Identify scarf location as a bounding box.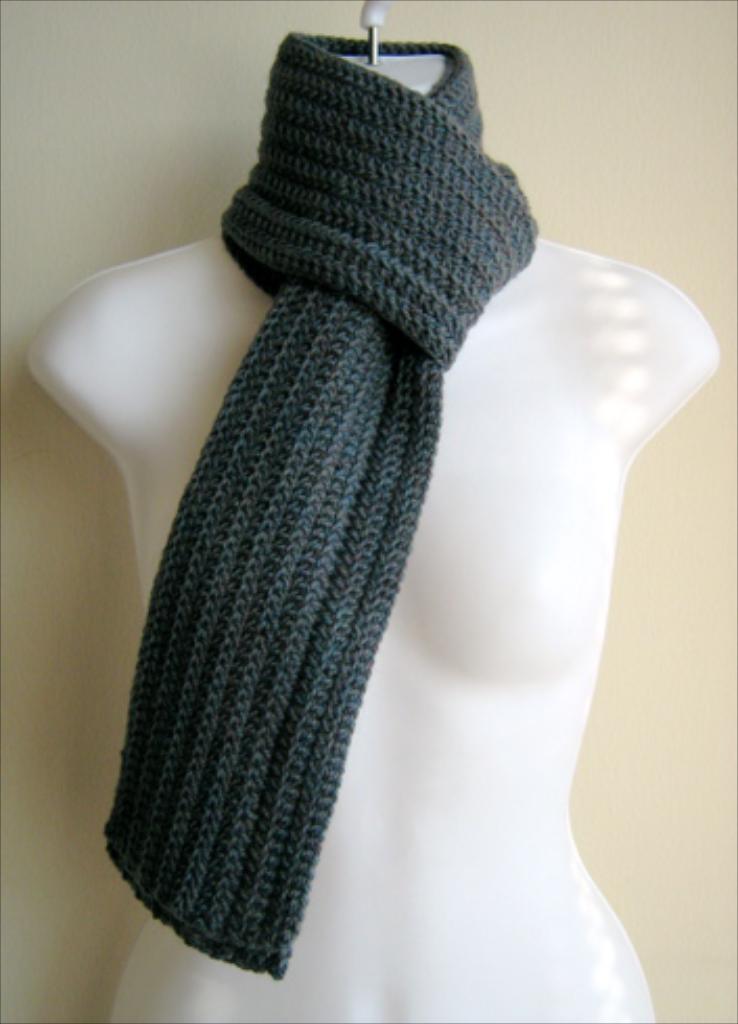
left=98, top=29, right=537, bottom=978.
